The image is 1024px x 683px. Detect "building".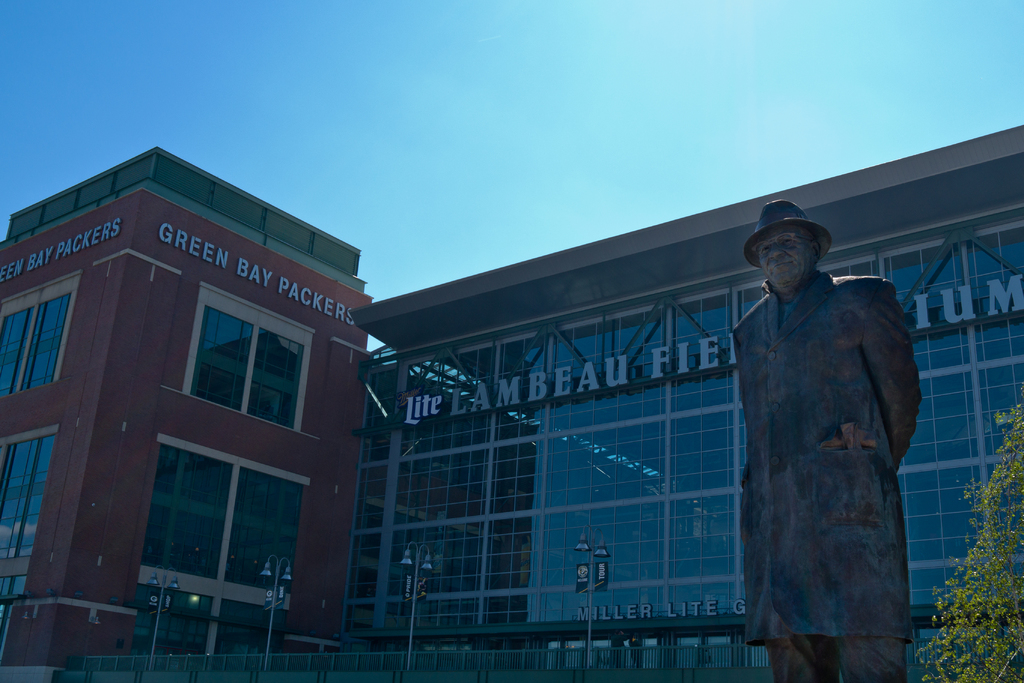
Detection: pyautogui.locateOnScreen(351, 124, 1023, 682).
